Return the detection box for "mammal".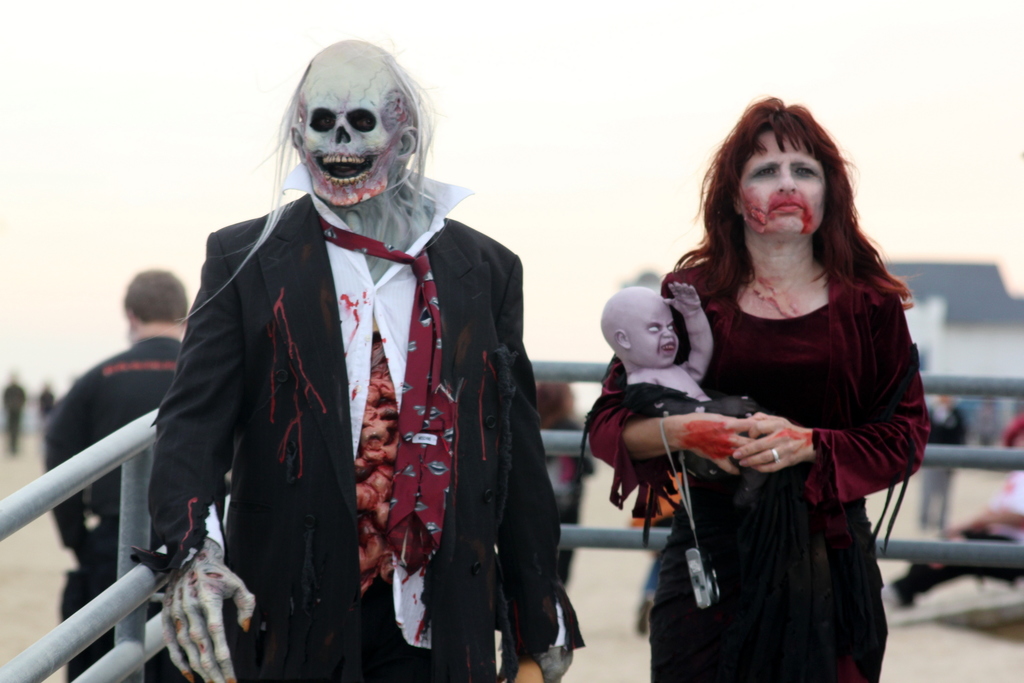
{"x1": 607, "y1": 108, "x2": 947, "y2": 682}.
